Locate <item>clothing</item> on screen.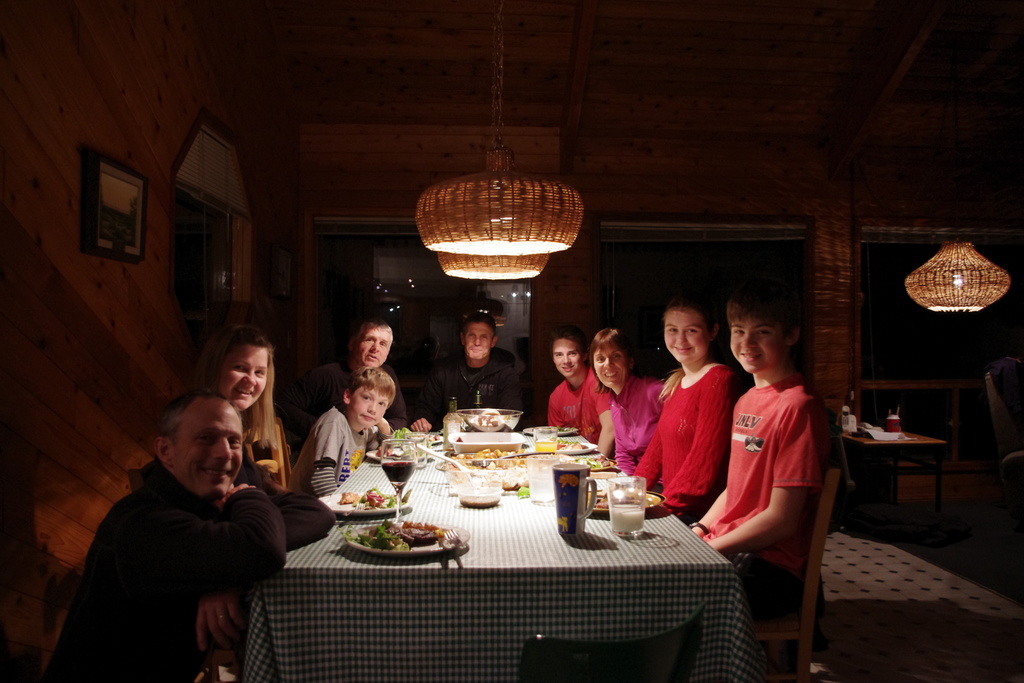
On screen at 543/364/611/441.
